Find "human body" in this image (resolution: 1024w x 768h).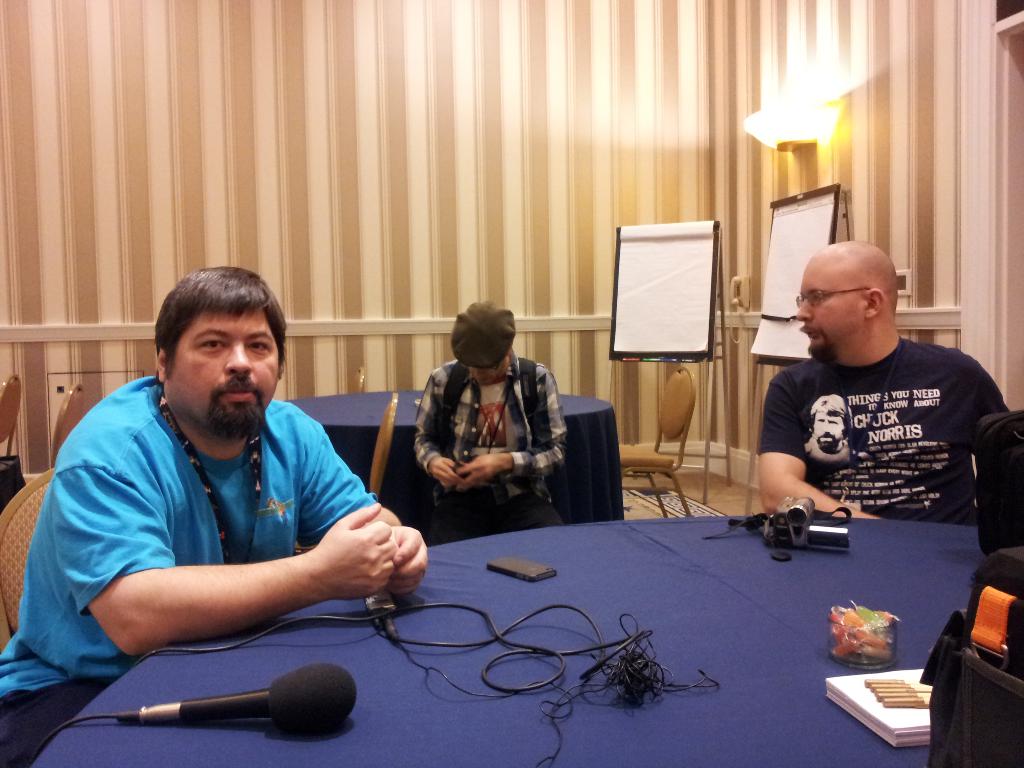
bbox=[31, 319, 446, 687].
